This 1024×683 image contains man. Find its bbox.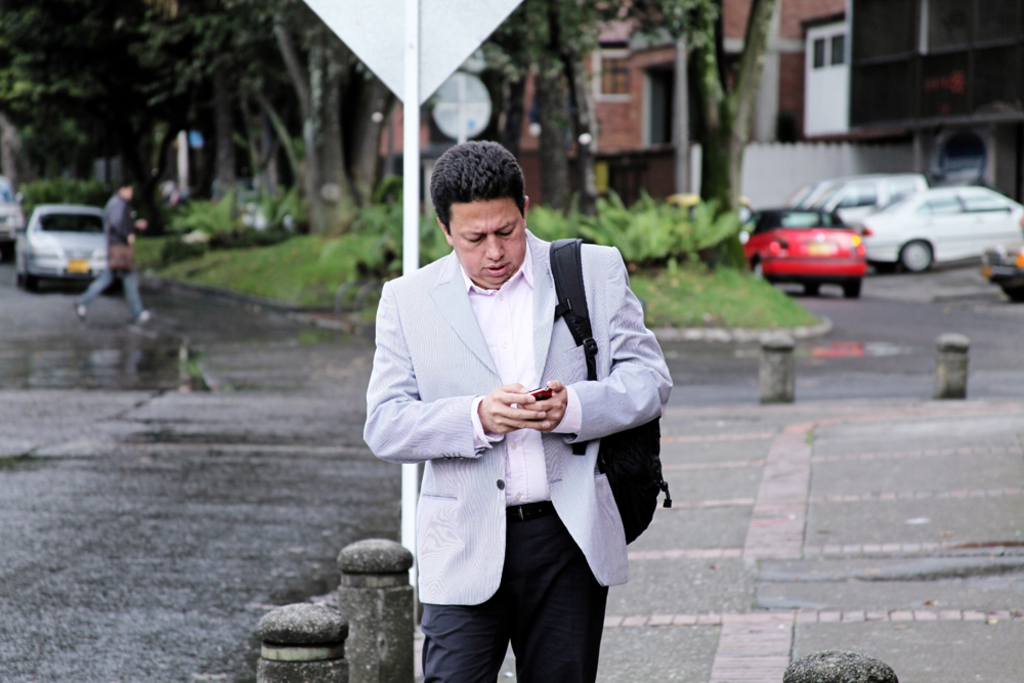
region(346, 110, 683, 665).
